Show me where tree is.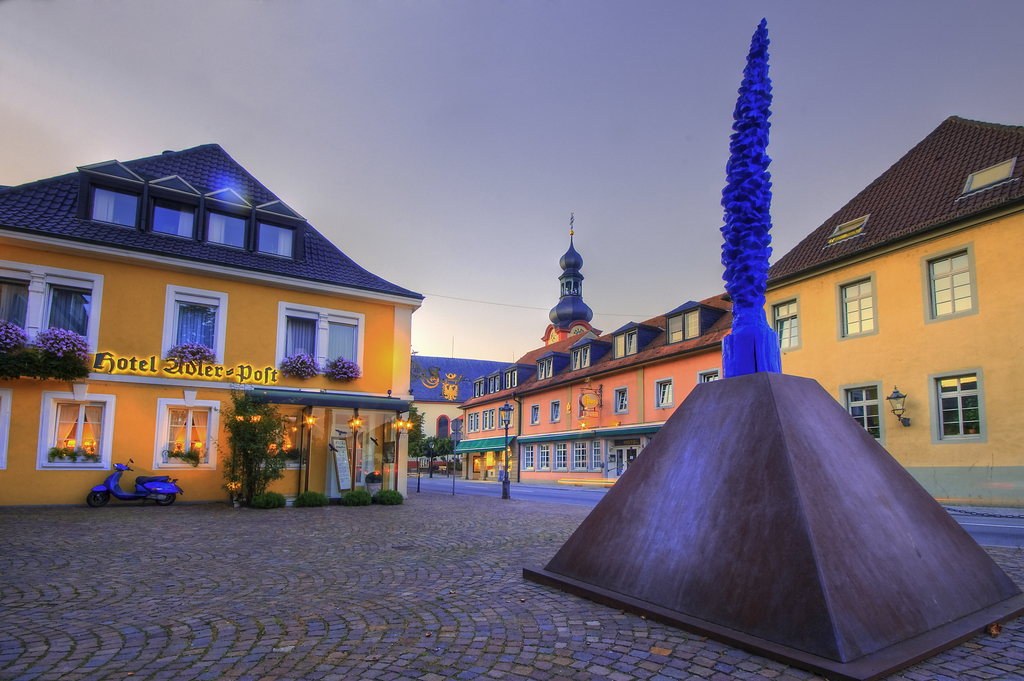
tree is at 409,343,426,450.
